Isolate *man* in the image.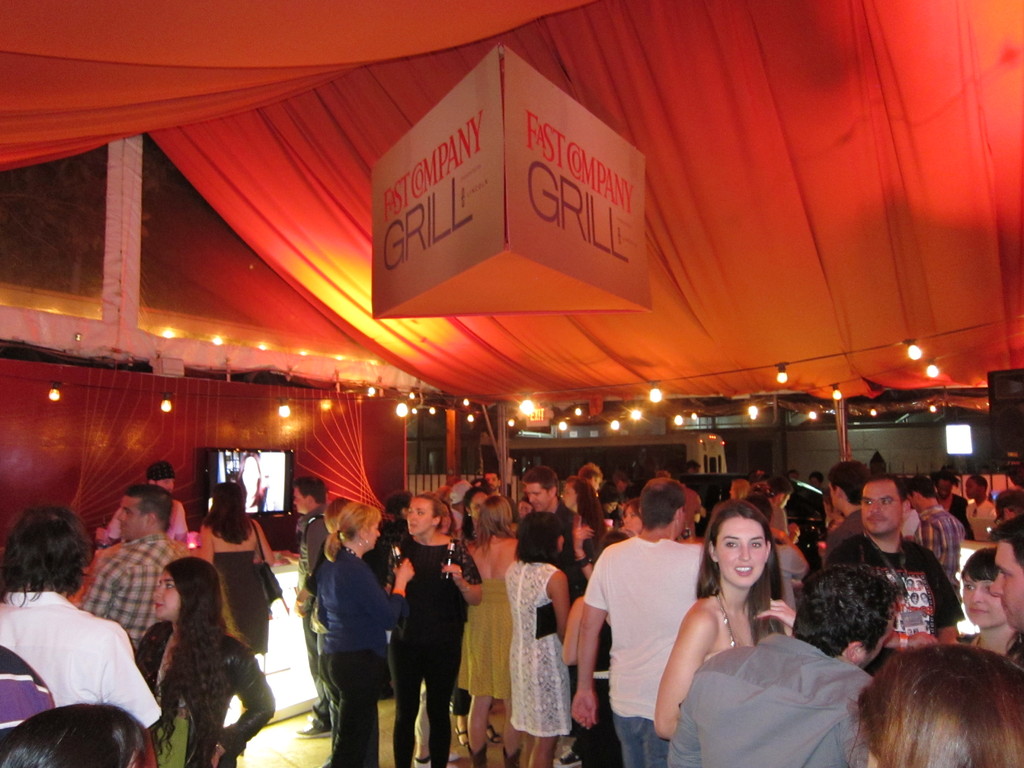
Isolated region: [left=81, top=484, right=194, bottom=642].
